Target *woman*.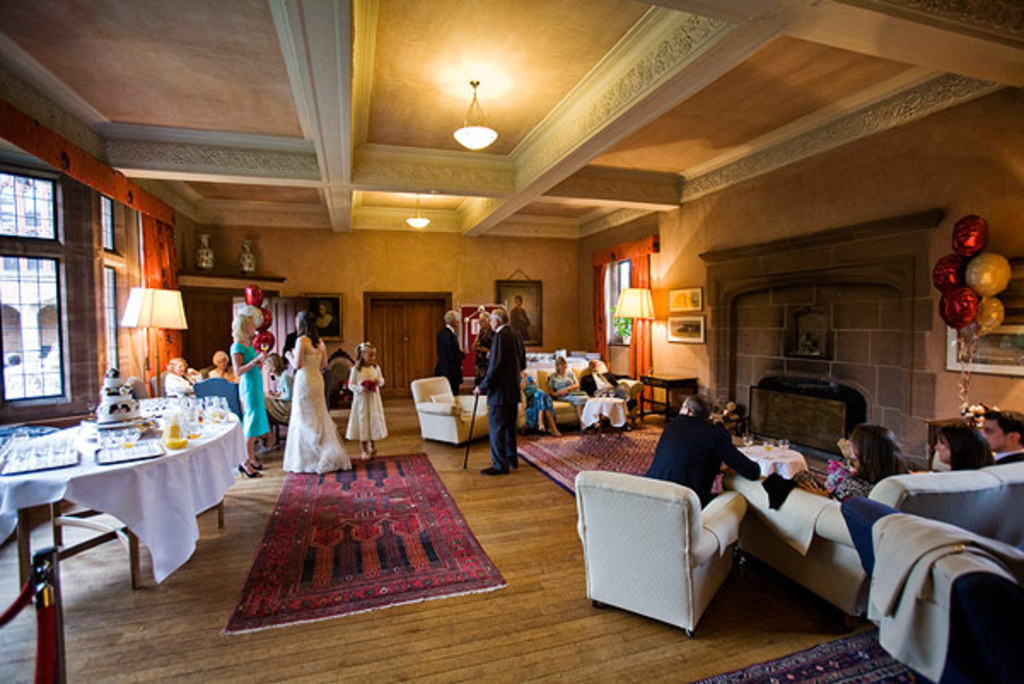
Target region: [x1=236, y1=312, x2=268, y2=483].
